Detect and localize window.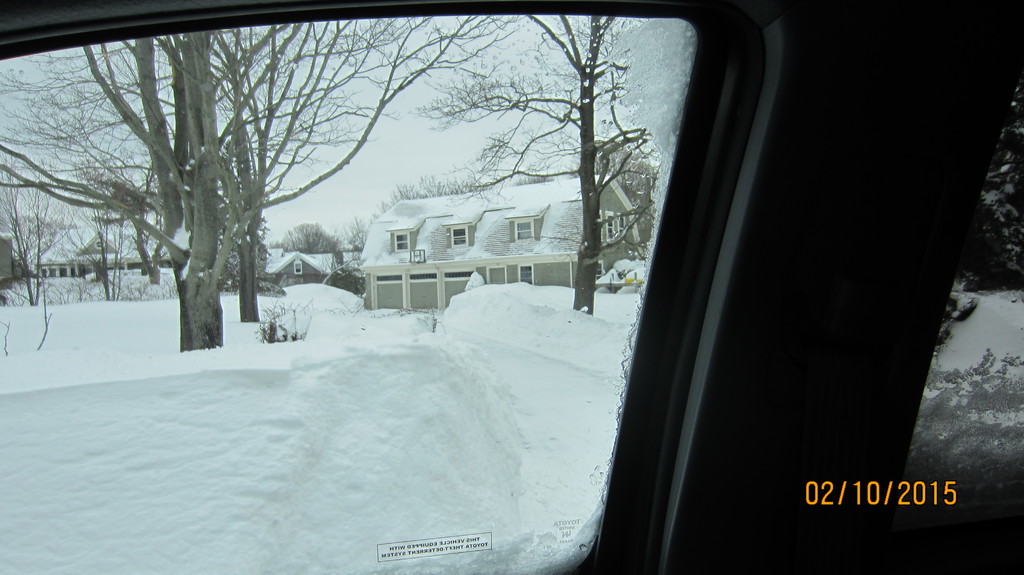
Localized at bbox=(513, 218, 541, 240).
